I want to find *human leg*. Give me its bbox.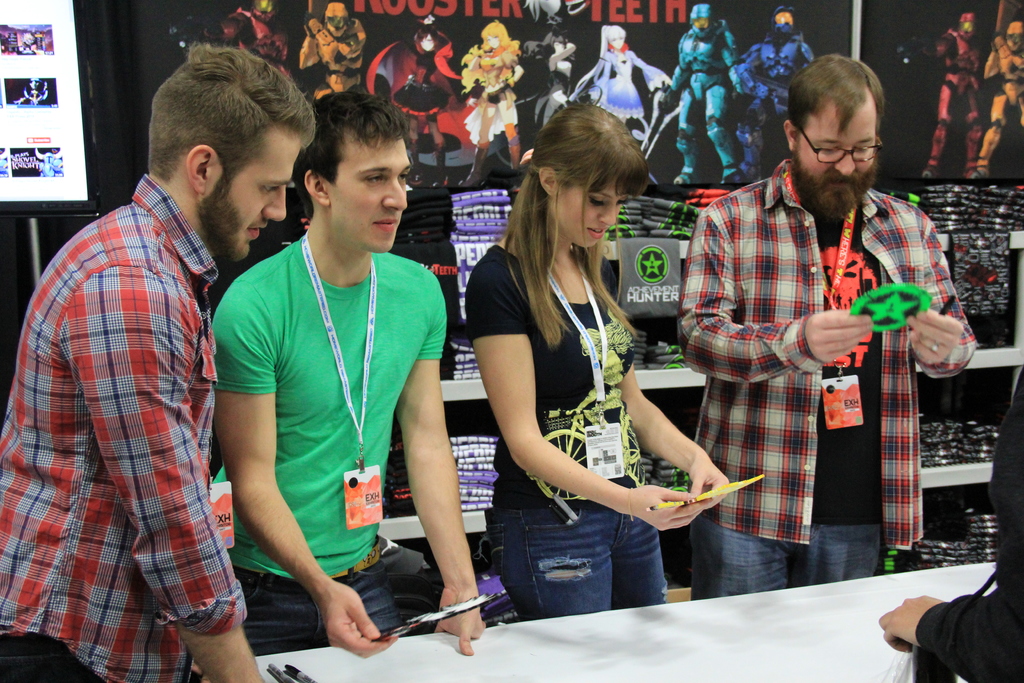
<region>794, 511, 883, 587</region>.
